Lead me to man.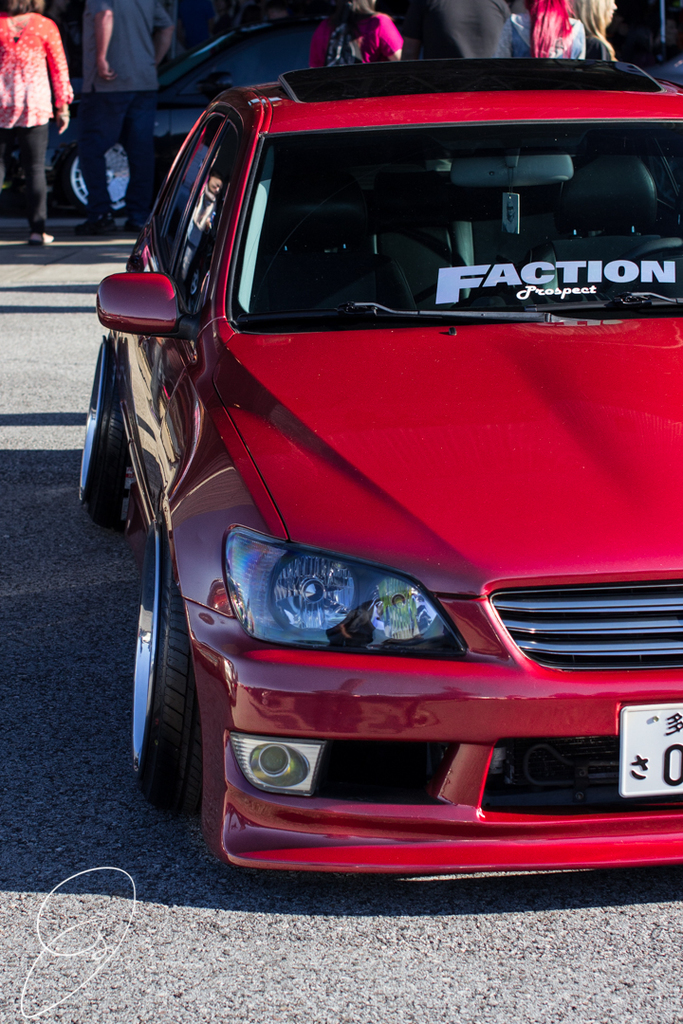
Lead to 1 0 74 217.
